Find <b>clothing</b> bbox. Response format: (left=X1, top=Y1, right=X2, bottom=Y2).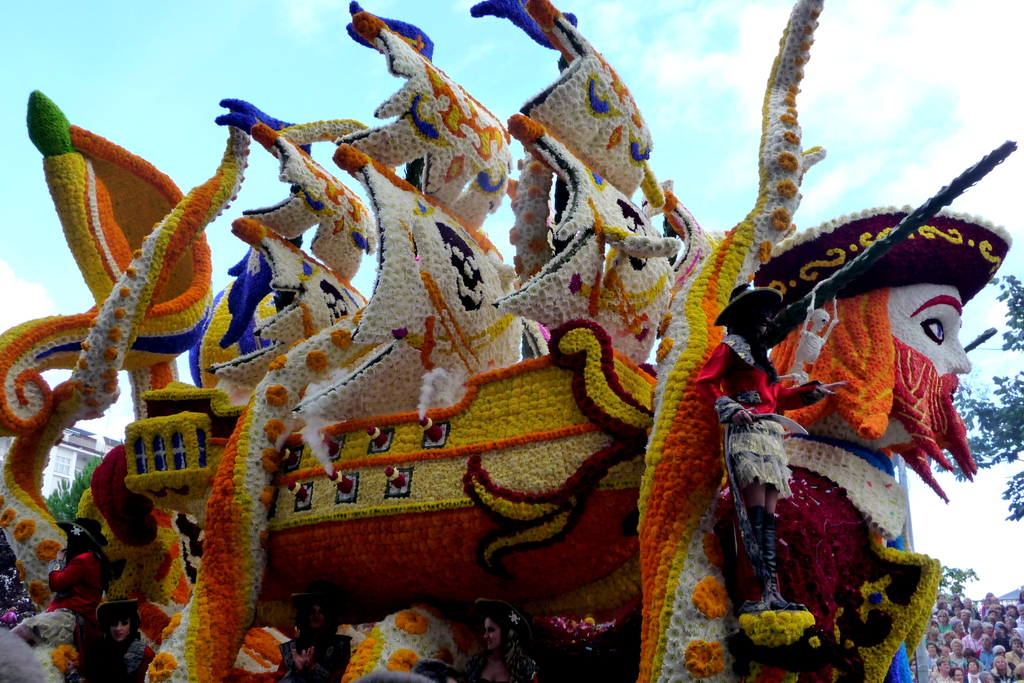
(left=273, top=627, right=352, bottom=682).
